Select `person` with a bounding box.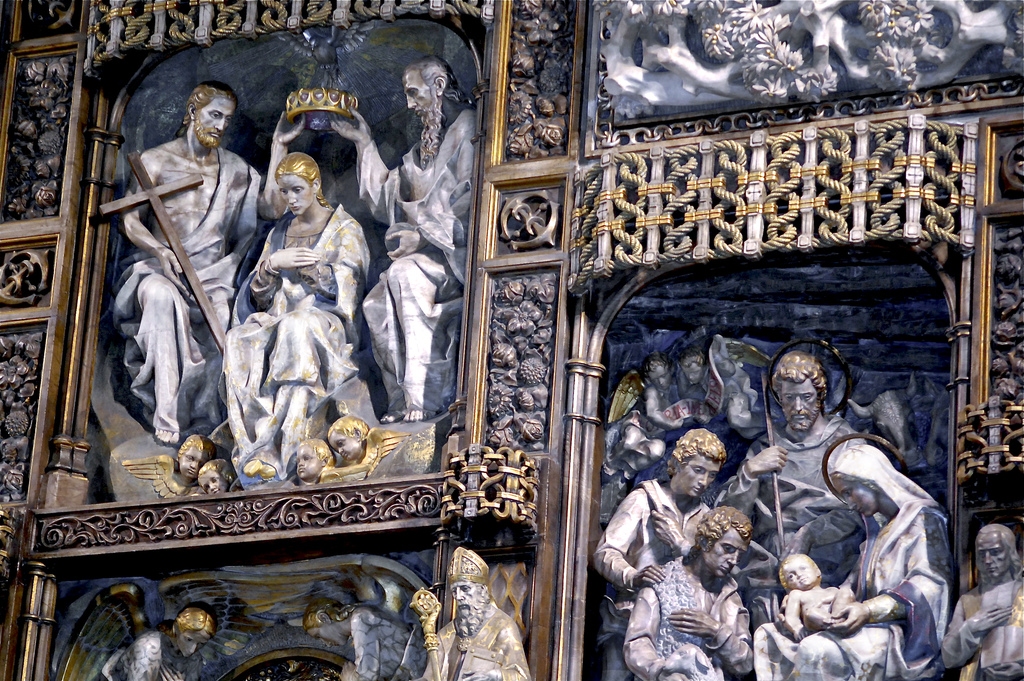
202 461 225 490.
